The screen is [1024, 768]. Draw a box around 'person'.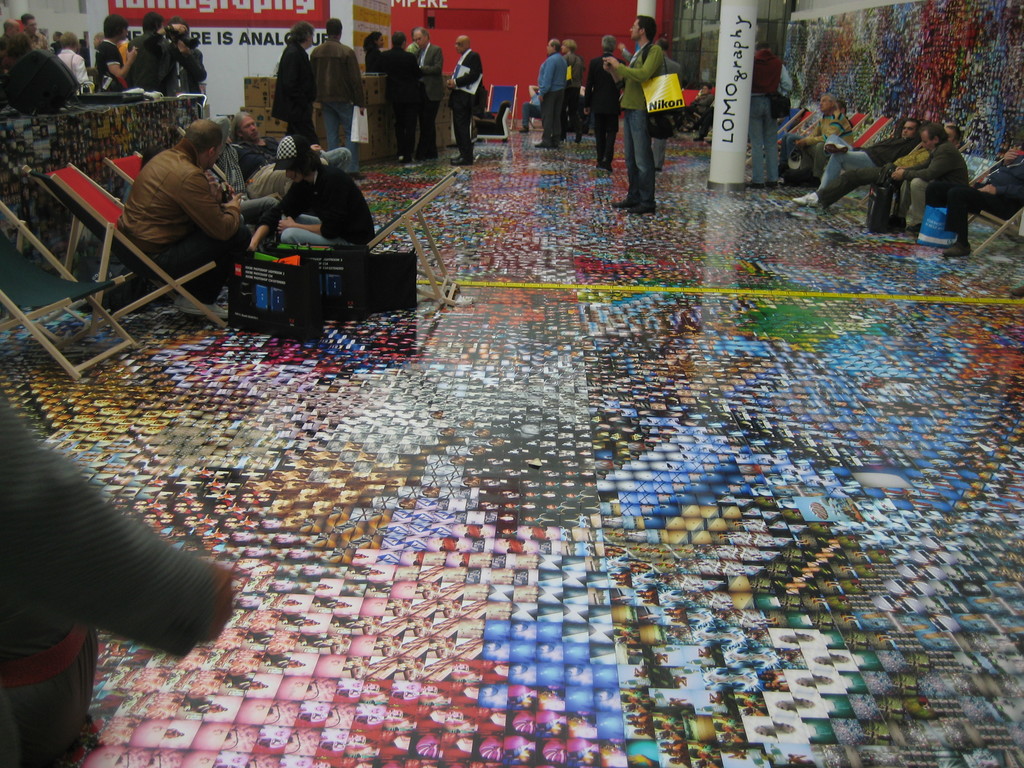
[595,9,655,216].
